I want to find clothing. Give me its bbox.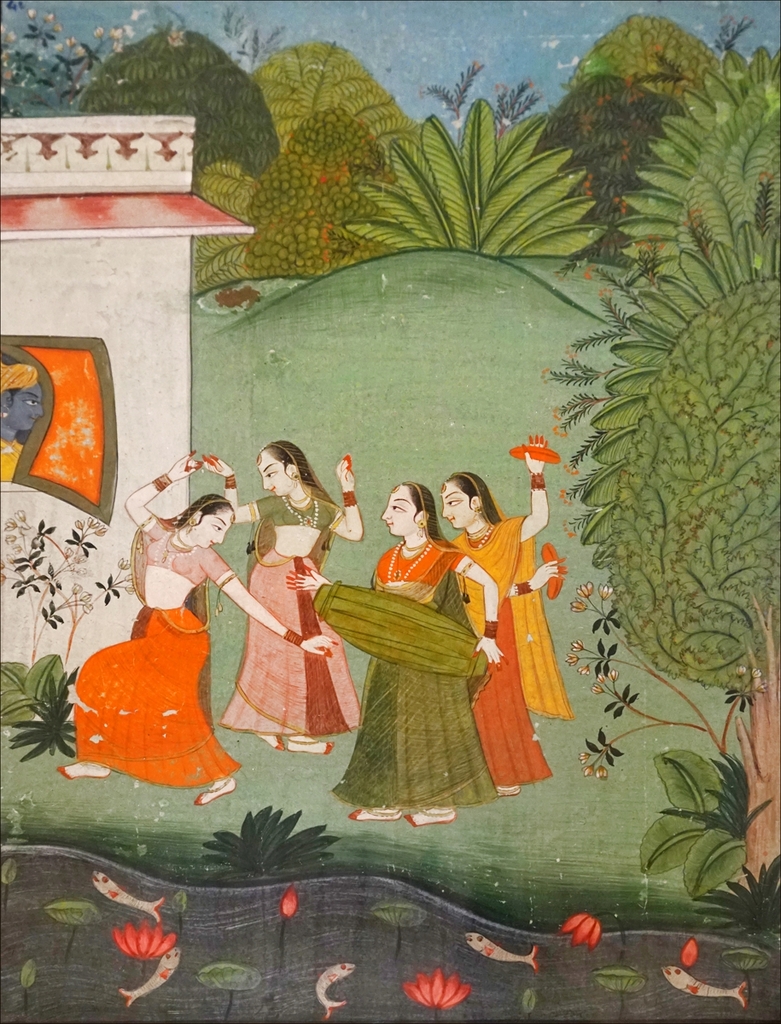
(left=225, top=484, right=368, bottom=730).
